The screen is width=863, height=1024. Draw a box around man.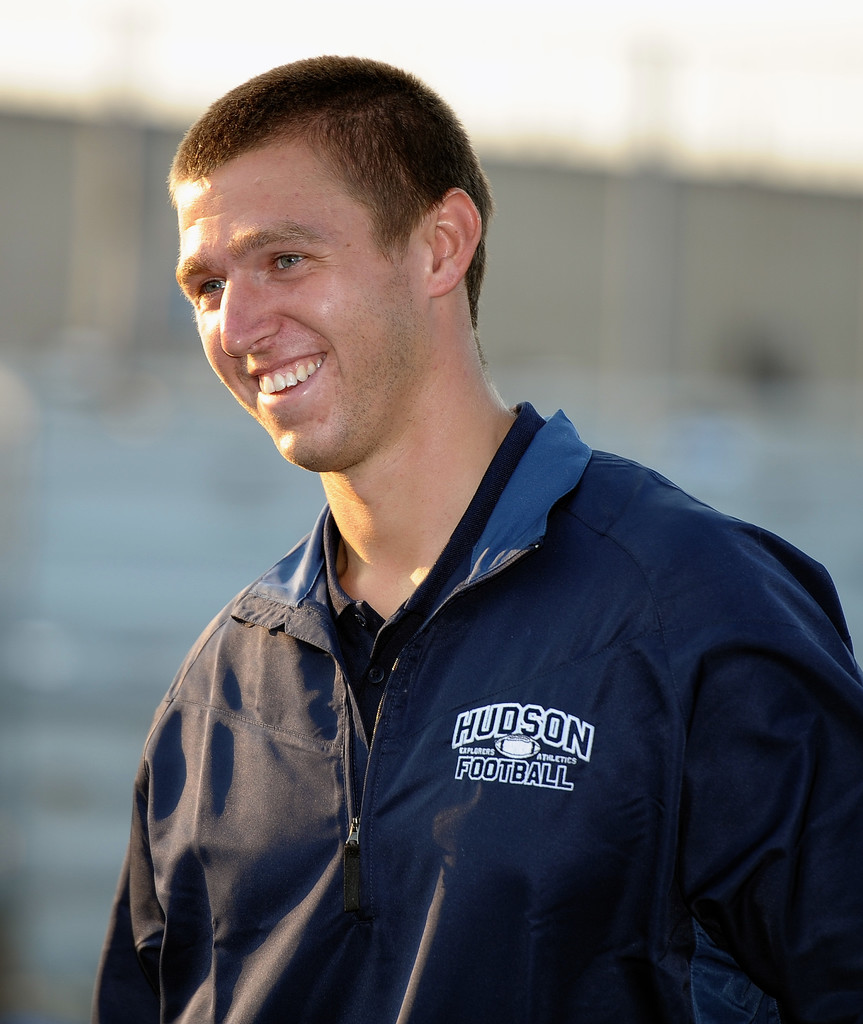
<bbox>81, 56, 853, 1008</bbox>.
